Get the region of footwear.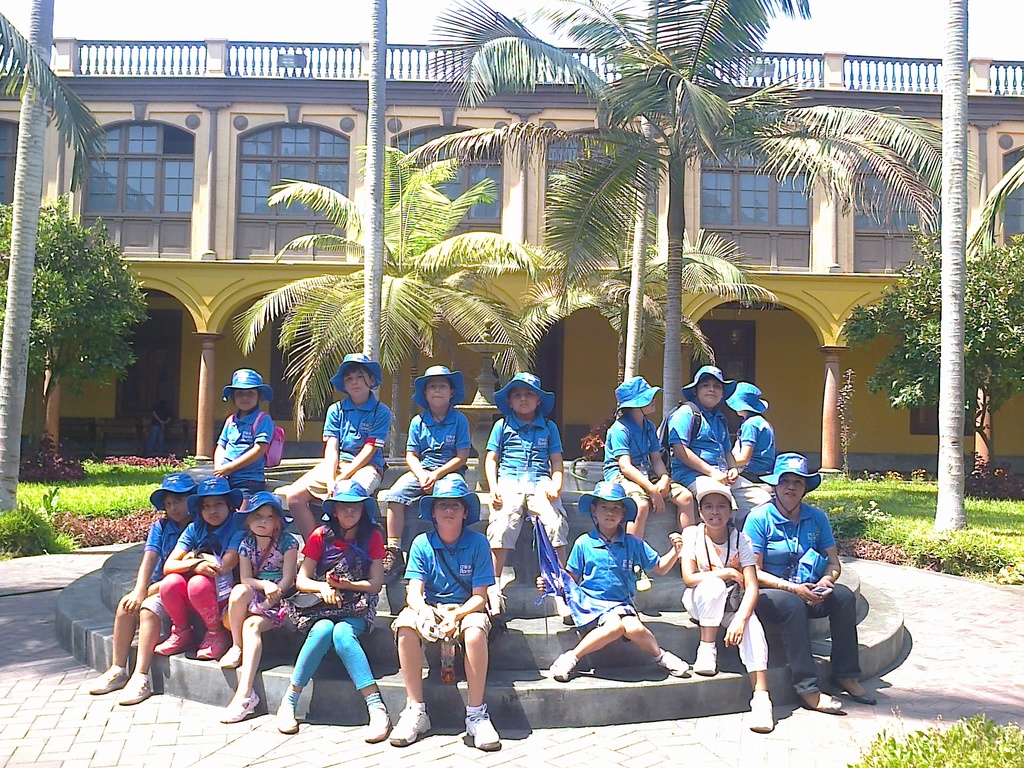
bbox=[392, 708, 426, 742].
